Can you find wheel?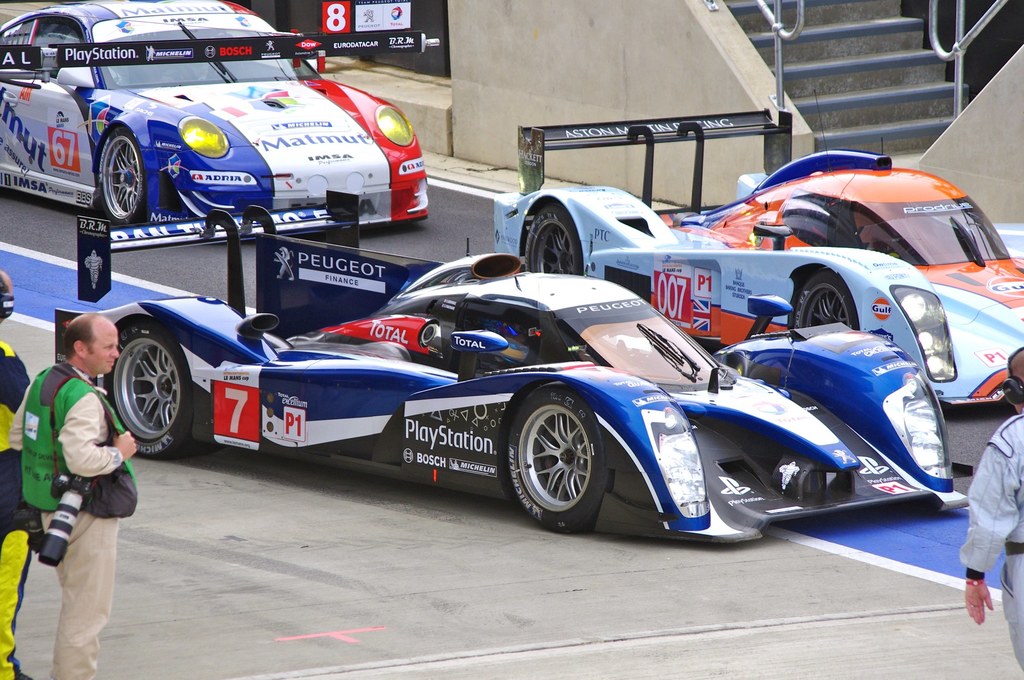
Yes, bounding box: (792,274,866,339).
